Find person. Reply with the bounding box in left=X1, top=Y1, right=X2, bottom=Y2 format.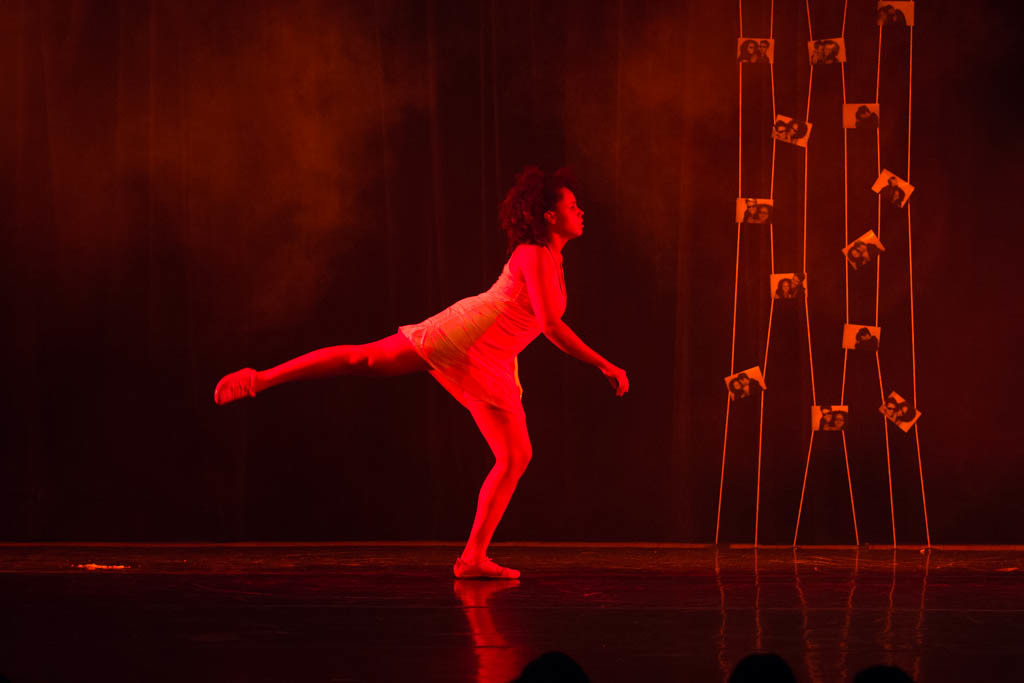
left=811, top=41, right=823, bottom=64.
